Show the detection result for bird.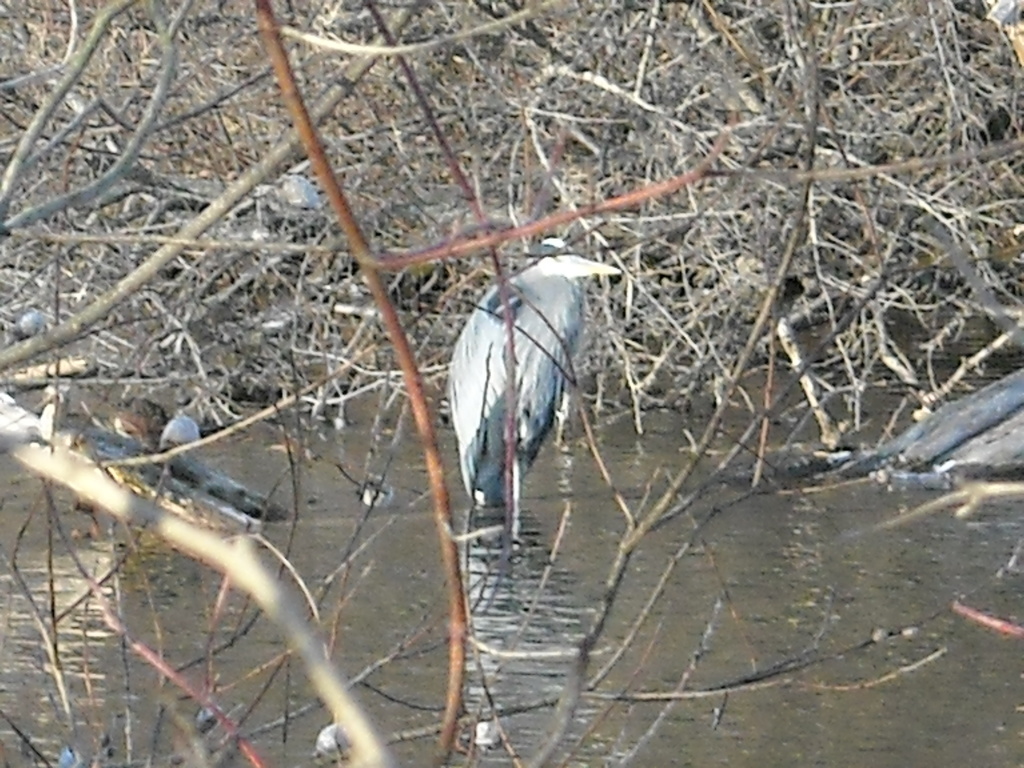
Rect(313, 713, 350, 763).
